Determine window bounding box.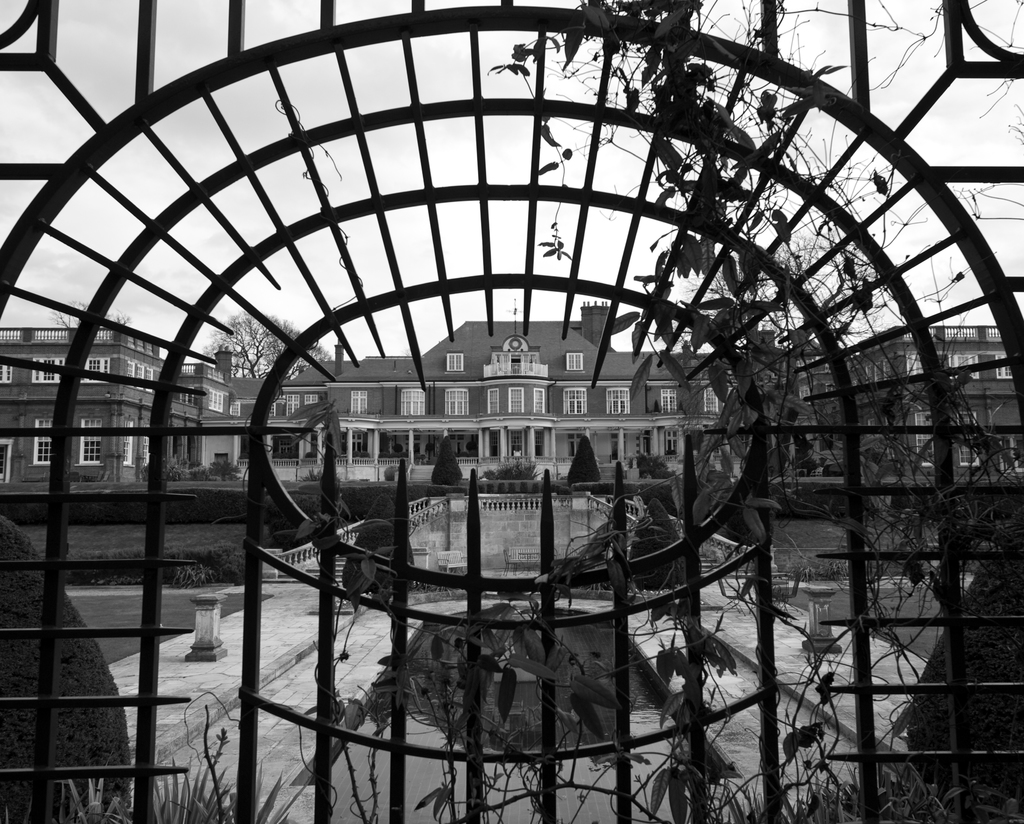
Determined: bbox=(660, 387, 677, 414).
